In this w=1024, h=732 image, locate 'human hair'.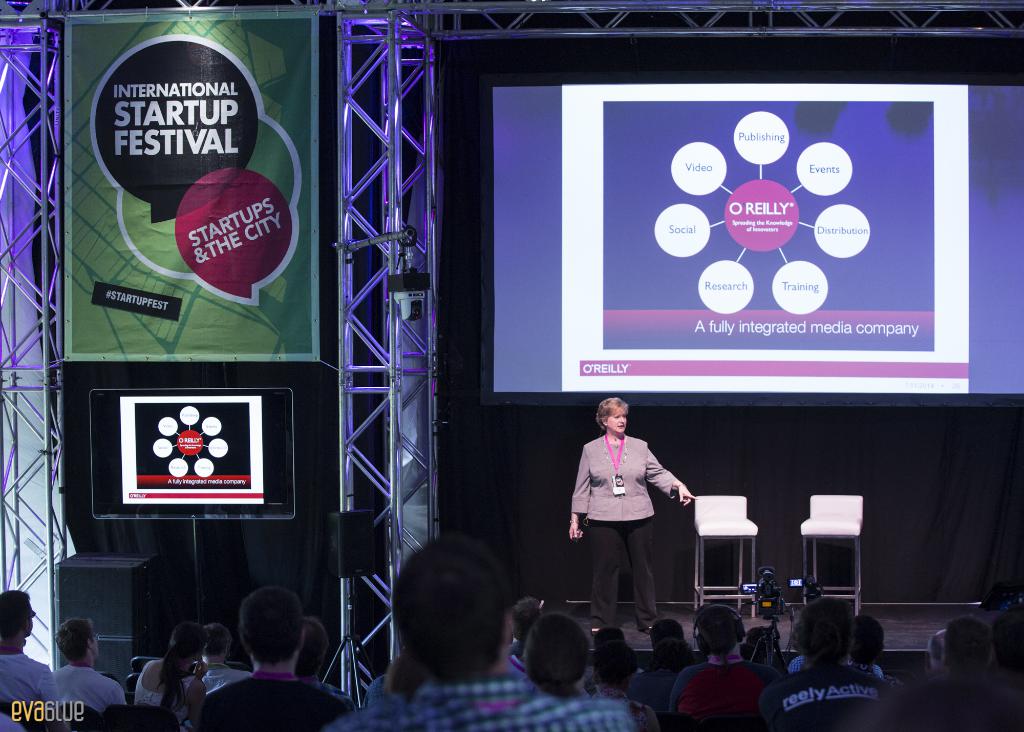
Bounding box: bbox=(942, 617, 996, 675).
